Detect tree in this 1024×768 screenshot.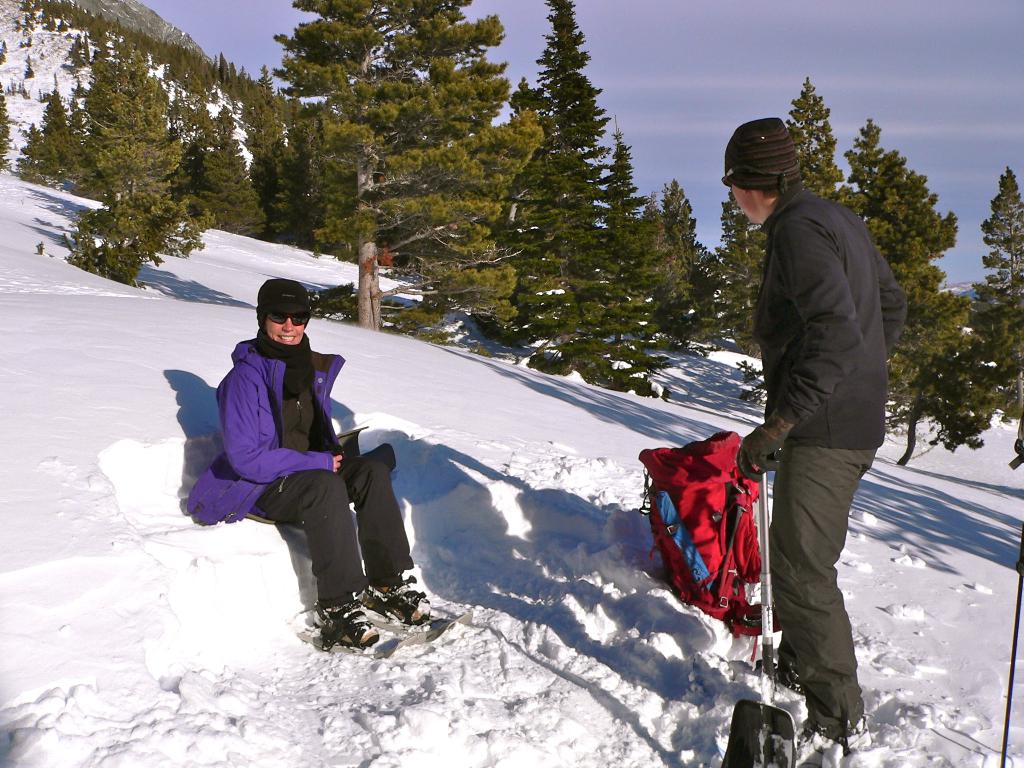
Detection: 844:119:956:315.
